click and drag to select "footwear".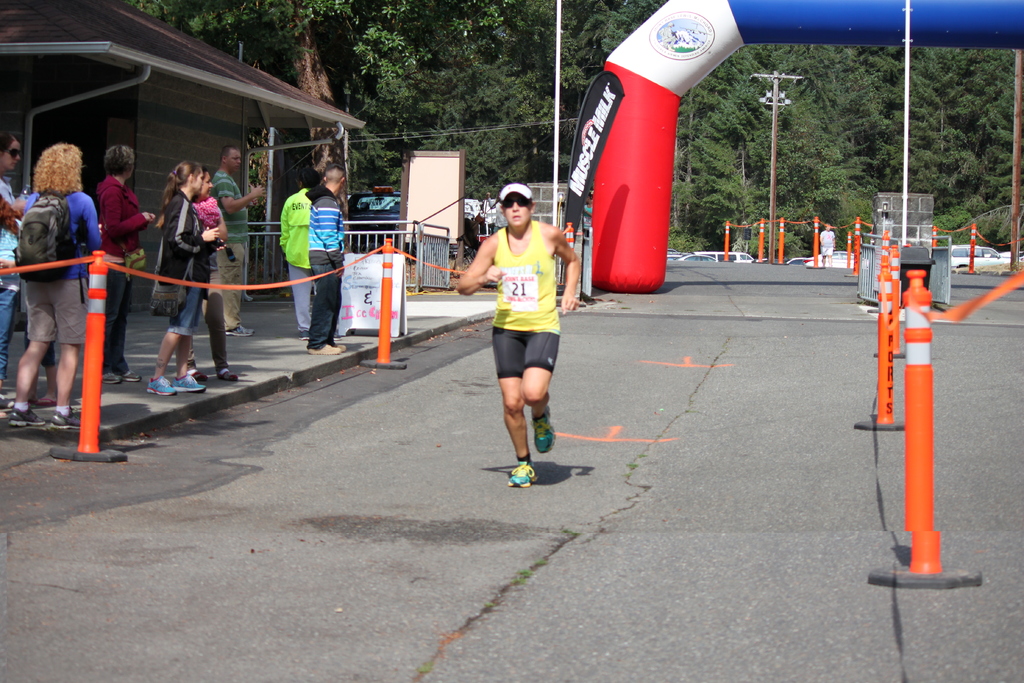
Selection: pyautogui.locateOnScreen(332, 342, 344, 350).
